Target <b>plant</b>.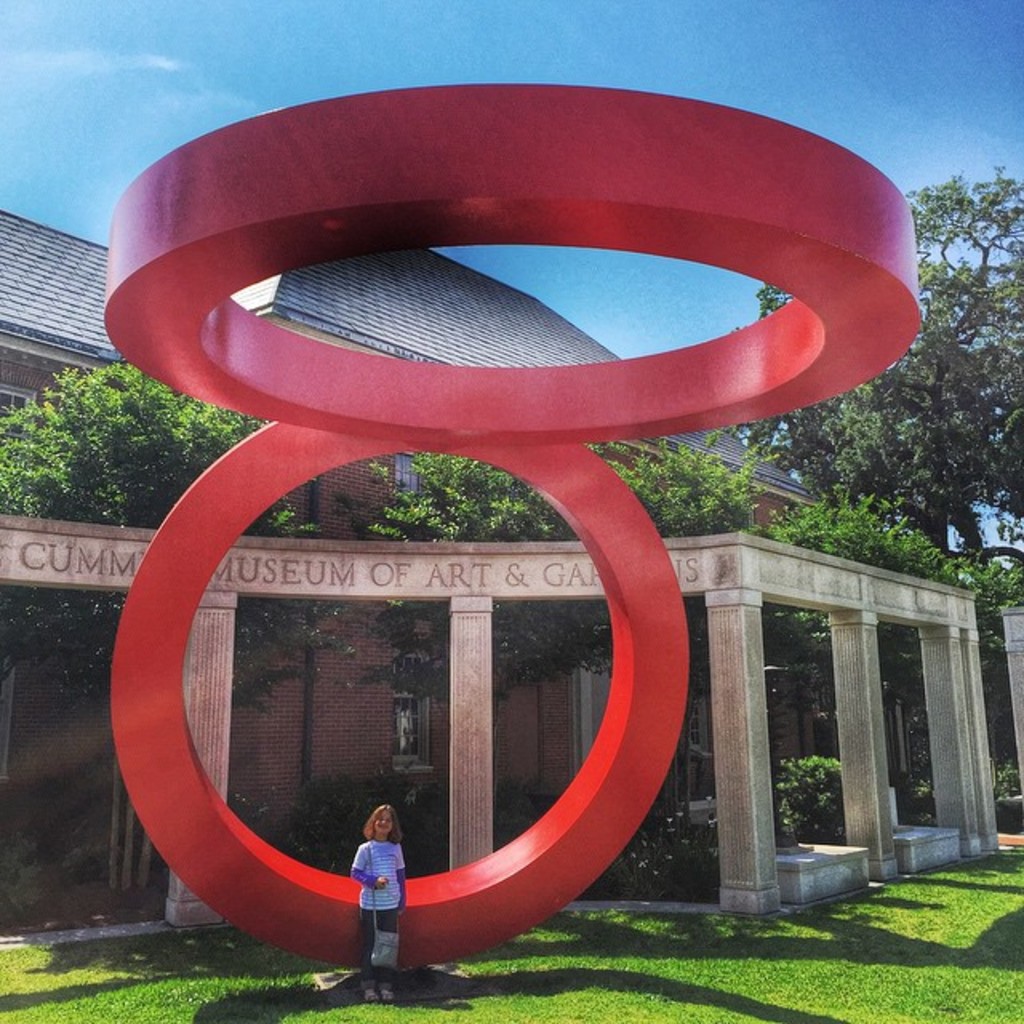
Target region: [x1=0, y1=358, x2=274, y2=541].
